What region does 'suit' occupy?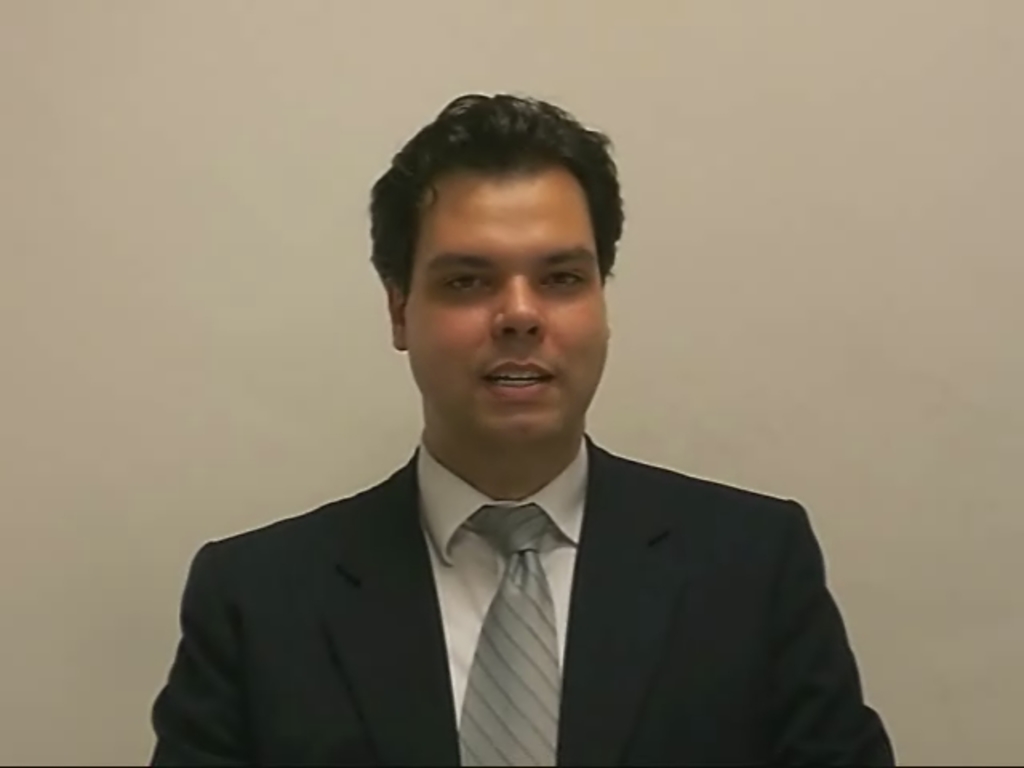
box(149, 368, 877, 752).
